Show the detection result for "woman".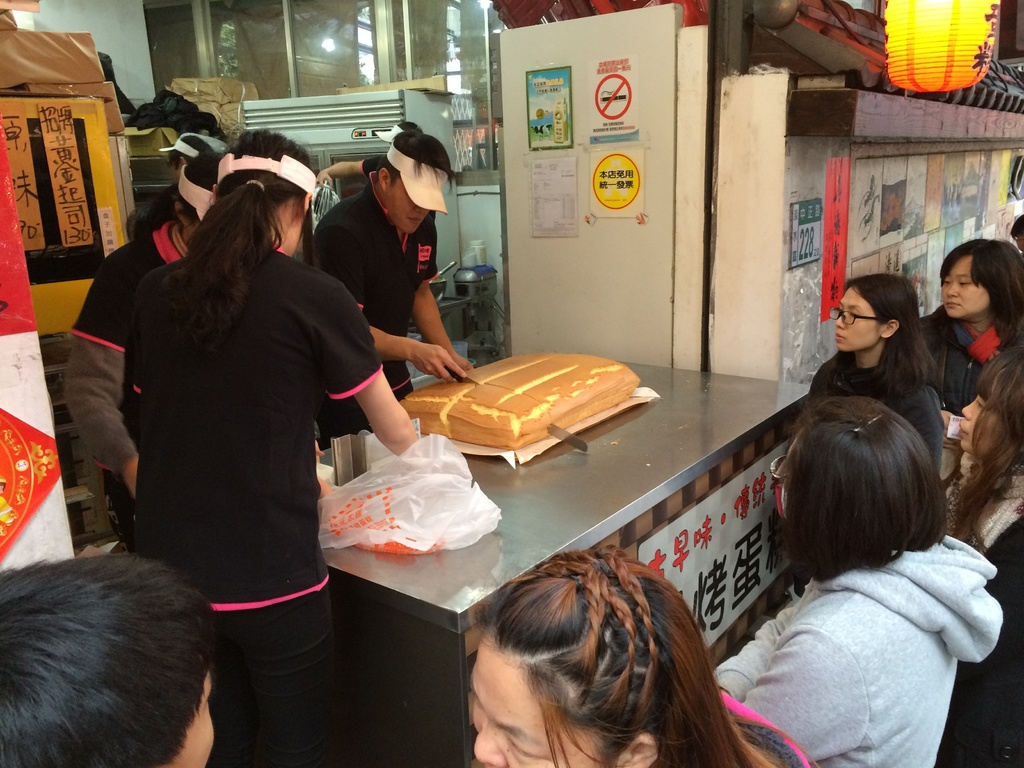
(713,398,1006,767).
